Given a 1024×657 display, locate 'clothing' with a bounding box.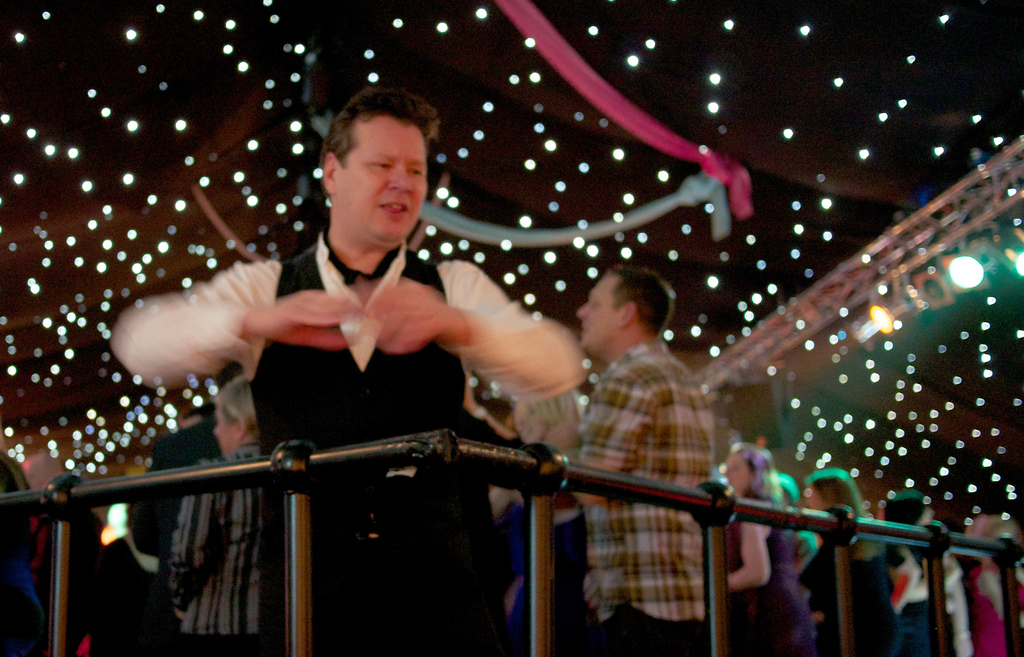
Located: l=728, t=502, r=812, b=654.
